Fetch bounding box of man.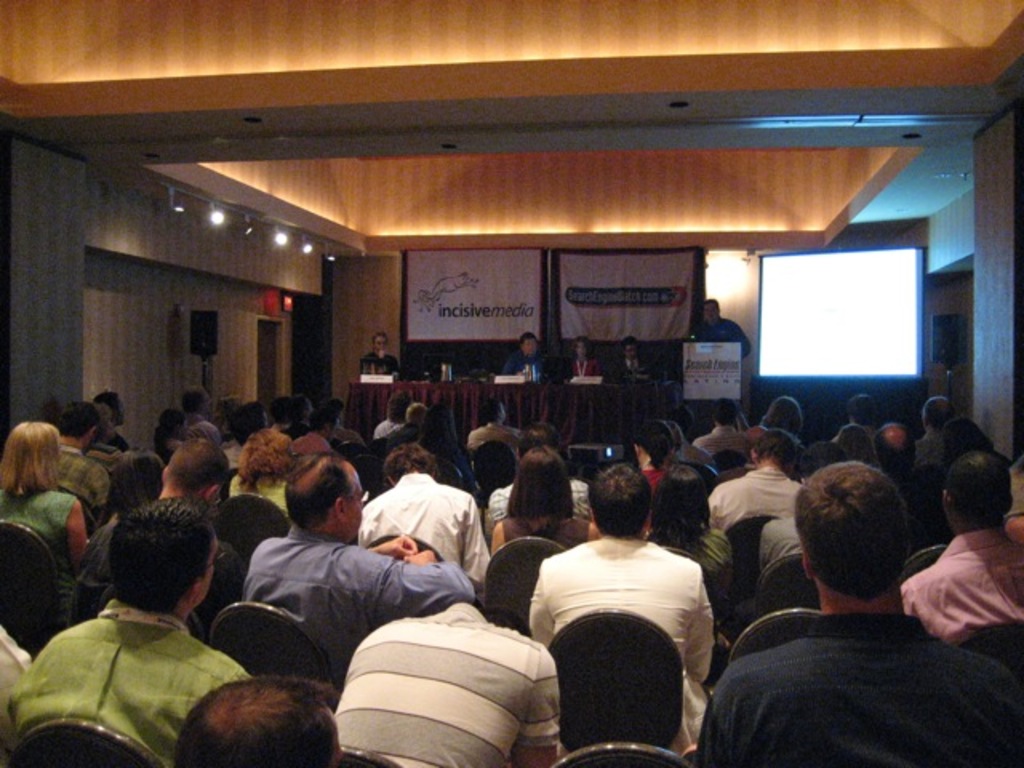
Bbox: <bbox>686, 298, 752, 360</bbox>.
